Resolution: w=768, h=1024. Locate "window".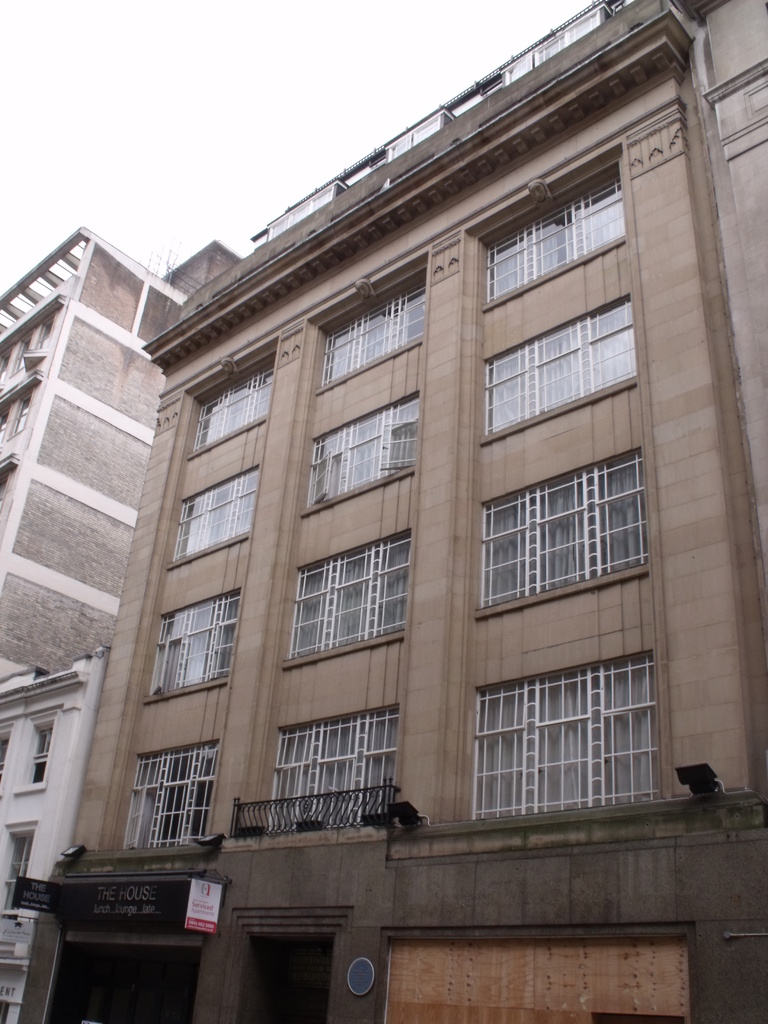
[left=0, top=819, right=47, bottom=926].
